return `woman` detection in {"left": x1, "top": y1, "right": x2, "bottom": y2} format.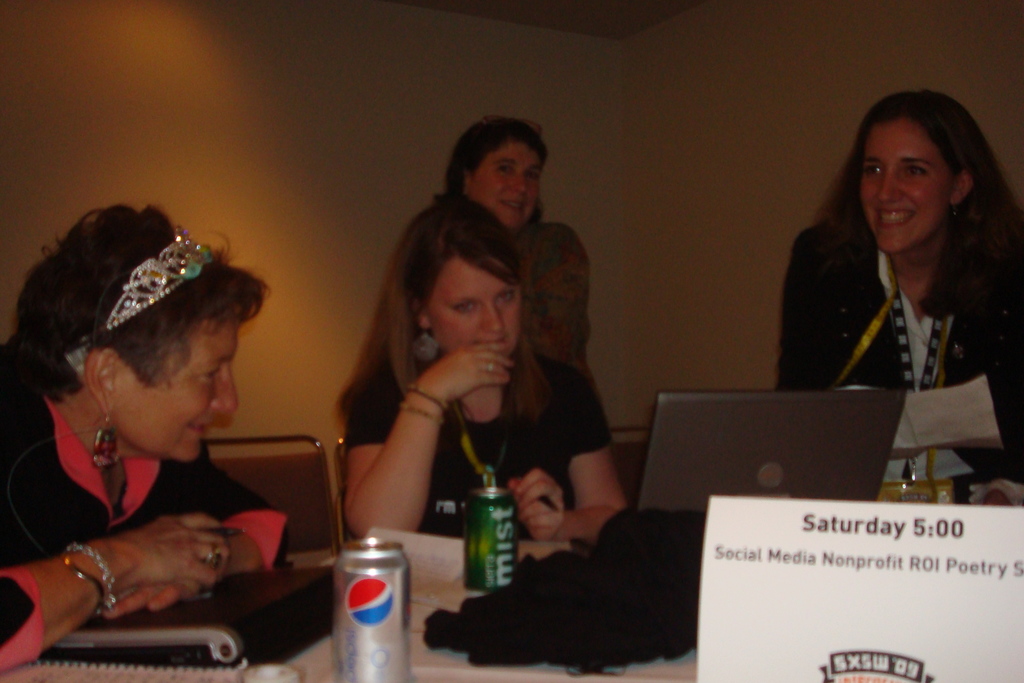
{"left": 440, "top": 112, "right": 594, "bottom": 387}.
